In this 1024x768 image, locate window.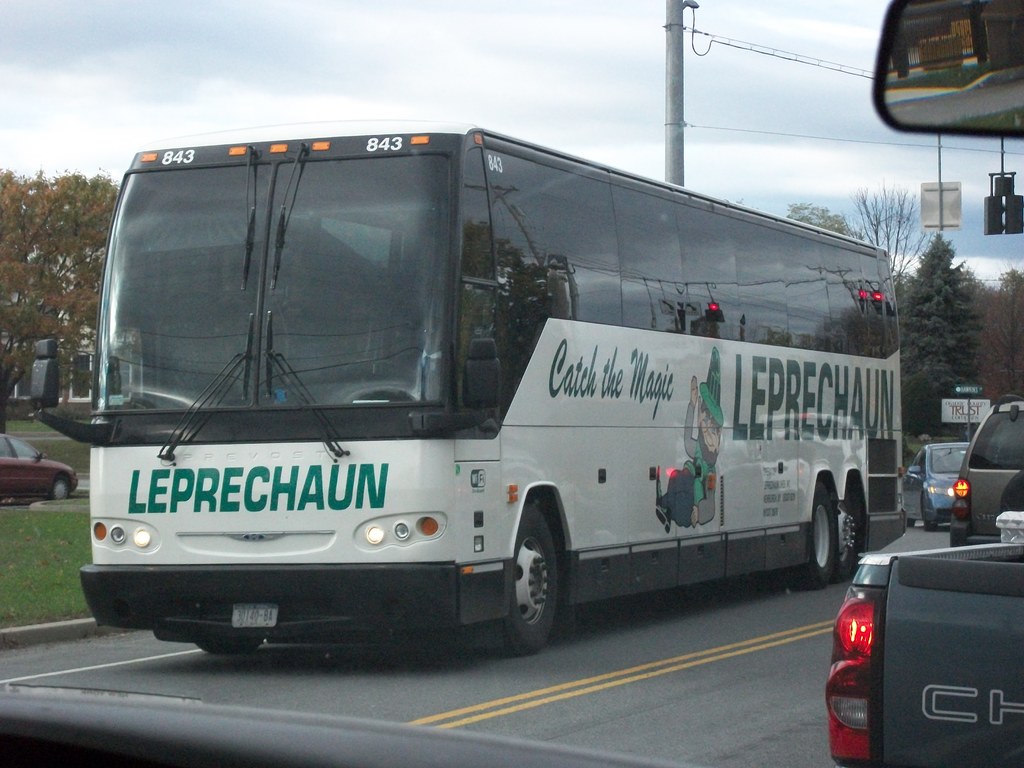
Bounding box: <box>464,190,495,273</box>.
